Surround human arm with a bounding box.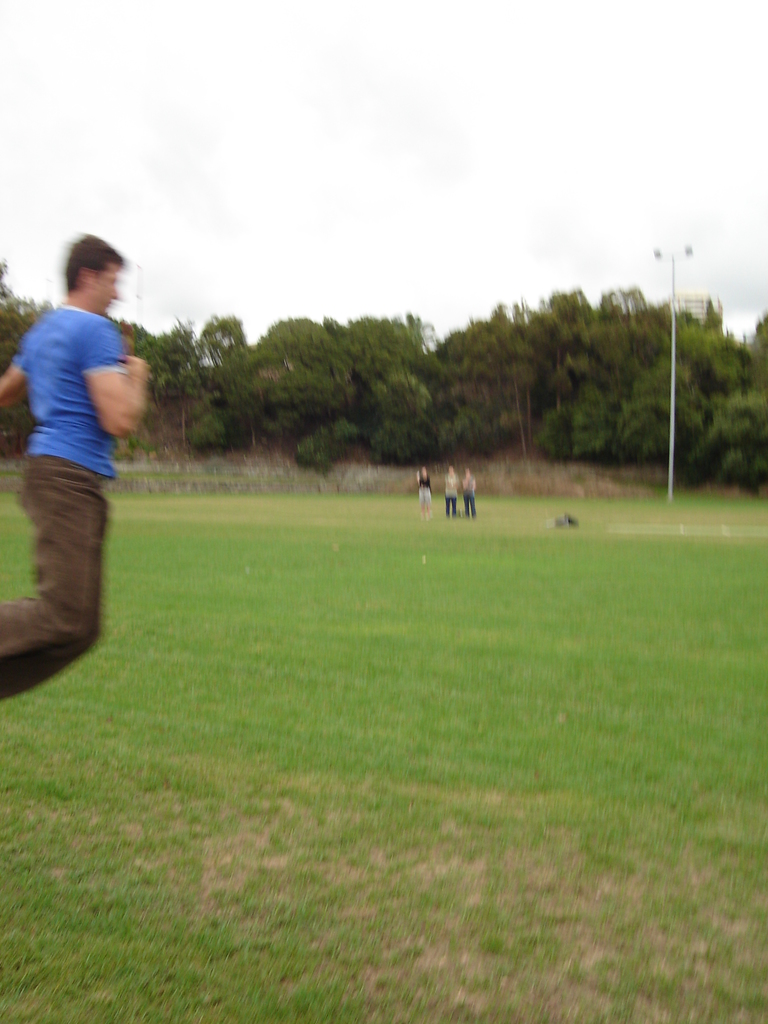
<region>0, 314, 44, 412</region>.
